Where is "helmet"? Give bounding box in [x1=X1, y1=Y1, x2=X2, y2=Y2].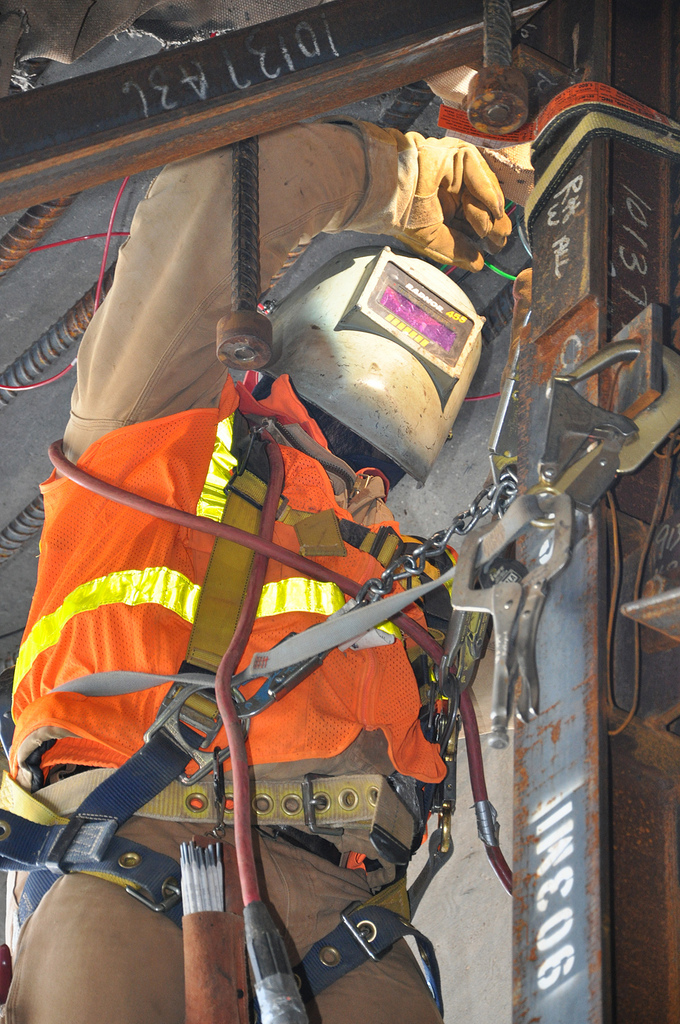
[x1=261, y1=243, x2=495, y2=489].
